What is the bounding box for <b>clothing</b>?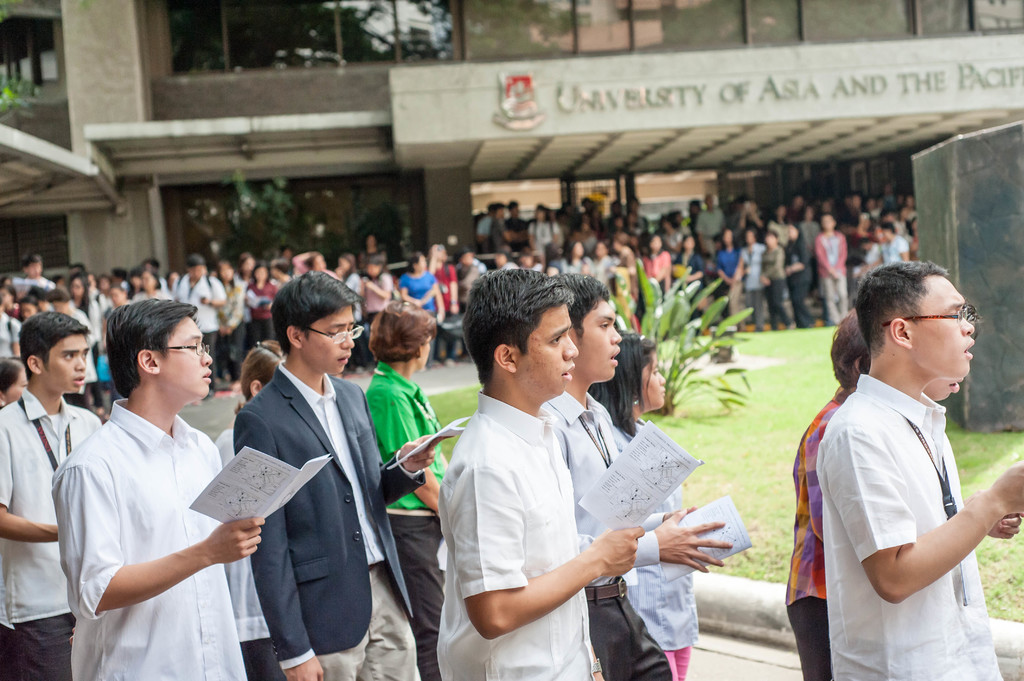
box=[619, 251, 637, 310].
